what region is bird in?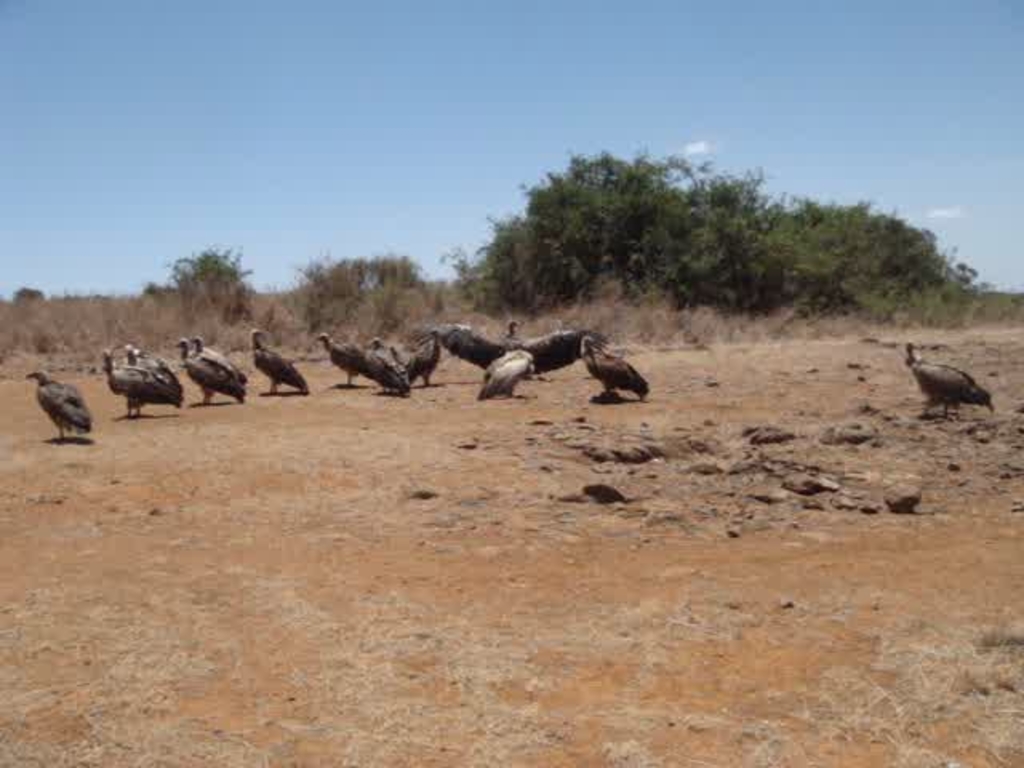
BBox(29, 370, 91, 443).
